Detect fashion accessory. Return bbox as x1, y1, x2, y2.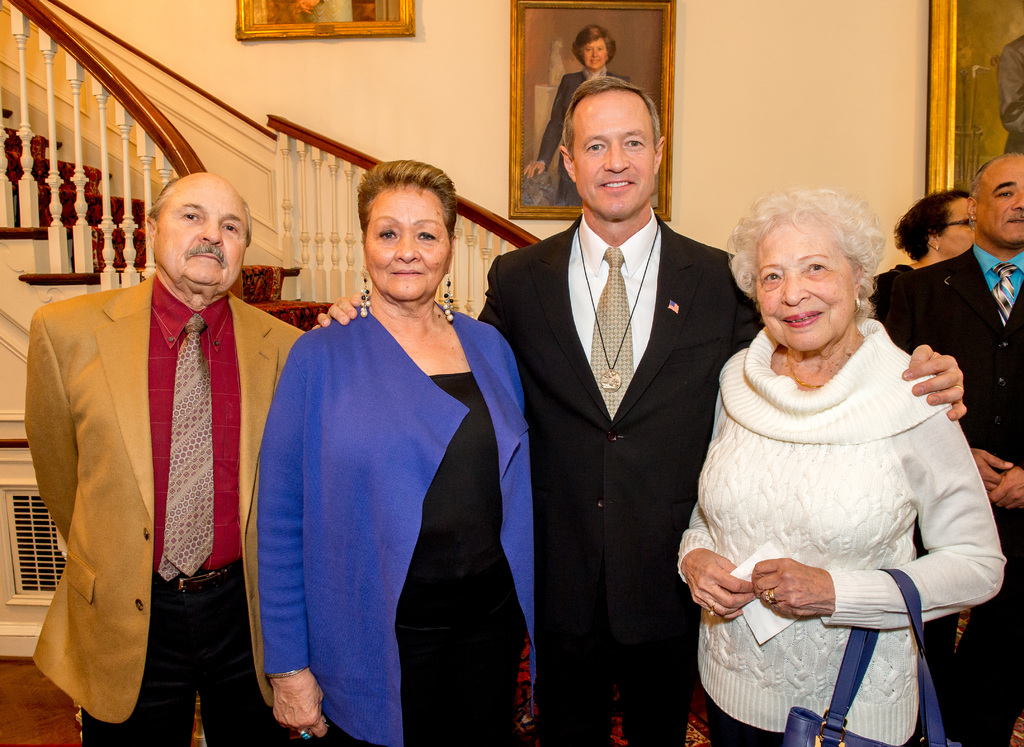
706, 600, 717, 618.
